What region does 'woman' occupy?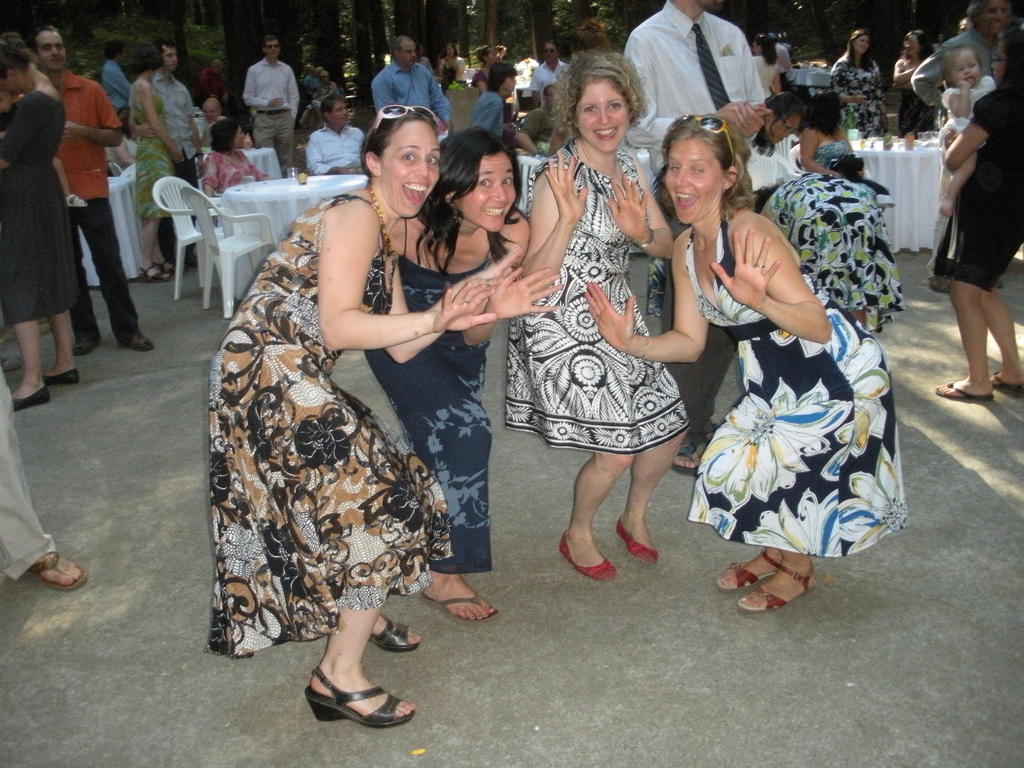
[890,30,938,132].
